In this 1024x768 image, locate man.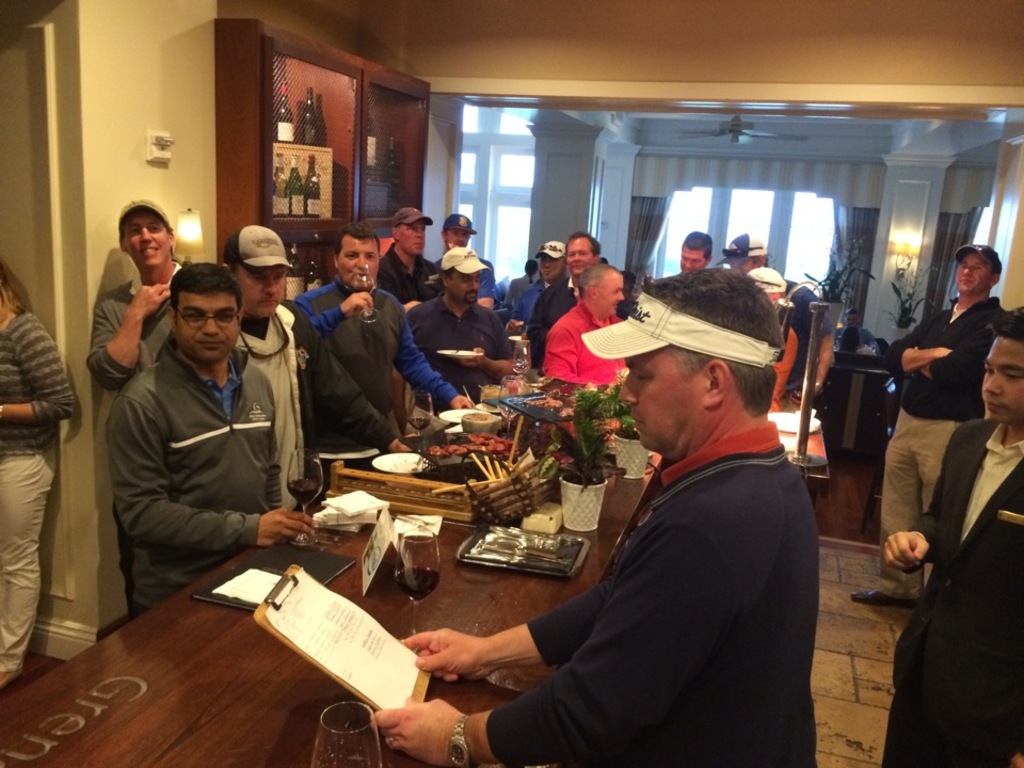
Bounding box: [427, 211, 499, 314].
